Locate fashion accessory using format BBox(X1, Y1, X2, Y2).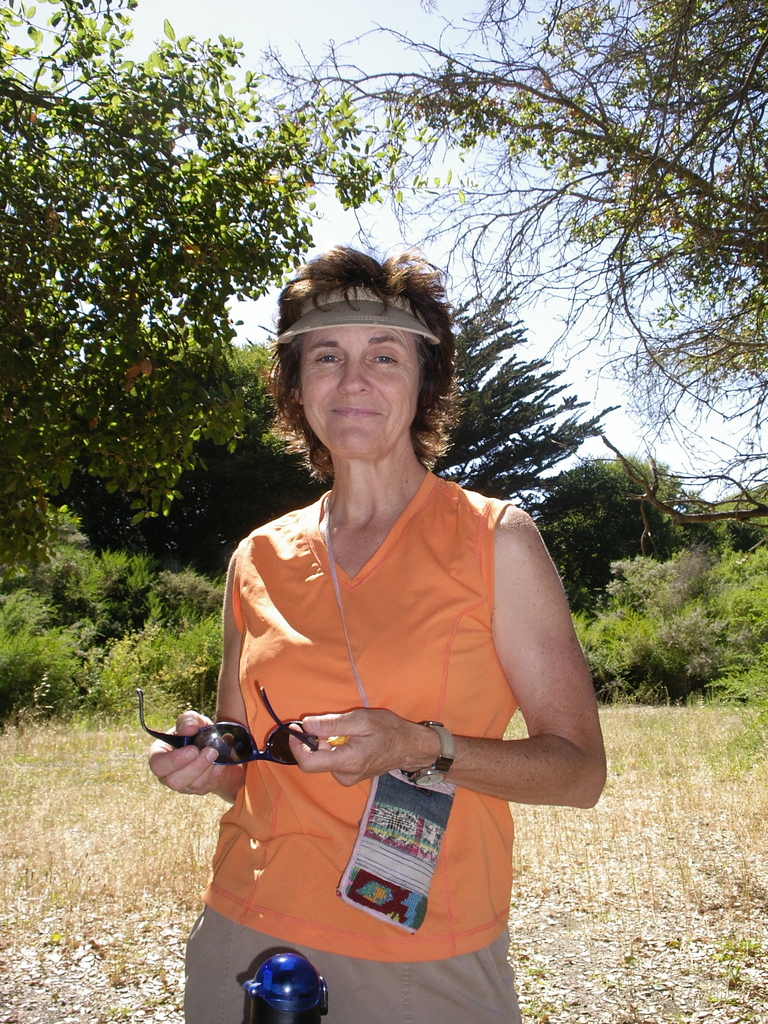
BBox(136, 686, 321, 771).
